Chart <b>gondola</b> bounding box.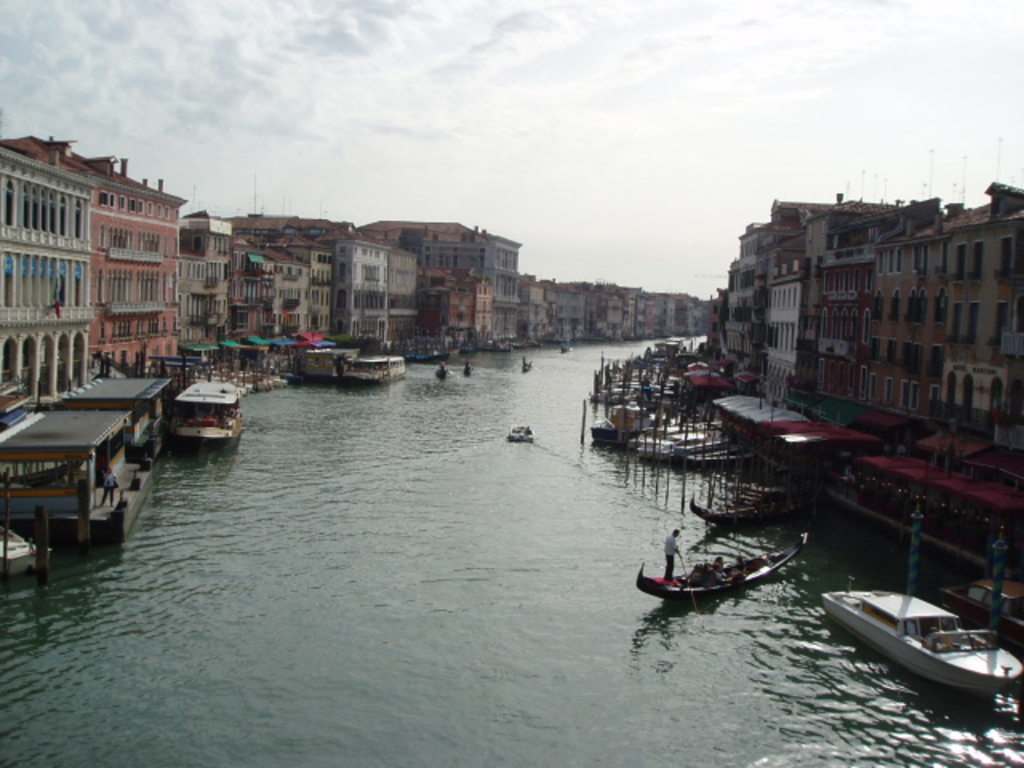
Charted: bbox(691, 494, 803, 530).
